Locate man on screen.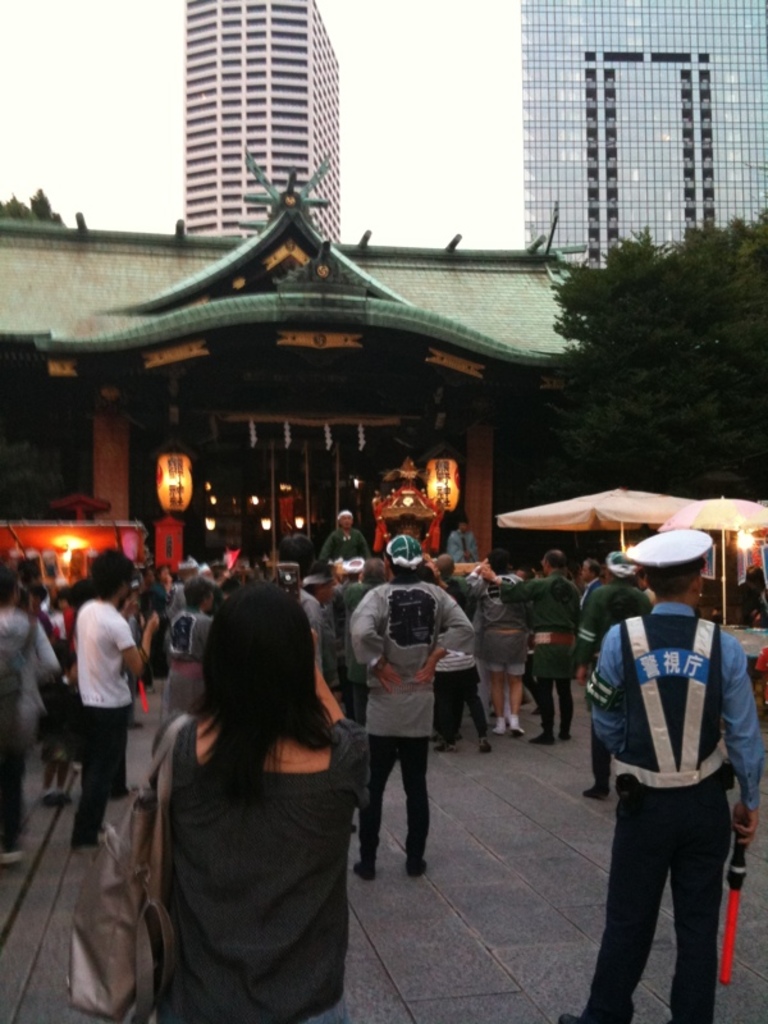
On screen at box(325, 558, 371, 726).
